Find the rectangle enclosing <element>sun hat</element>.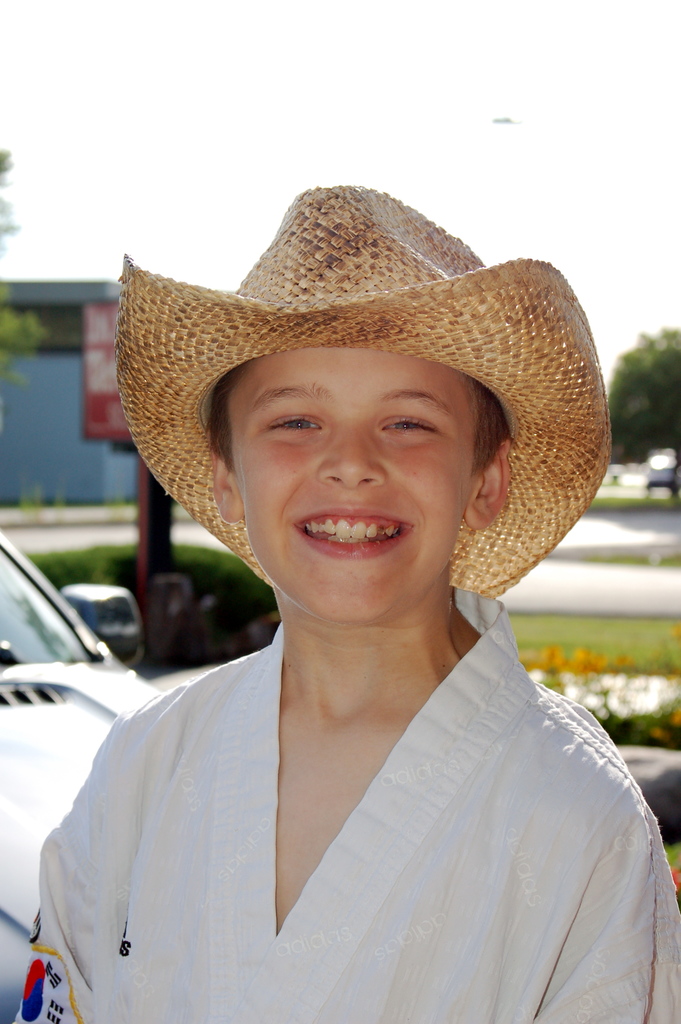
(101, 181, 620, 597).
